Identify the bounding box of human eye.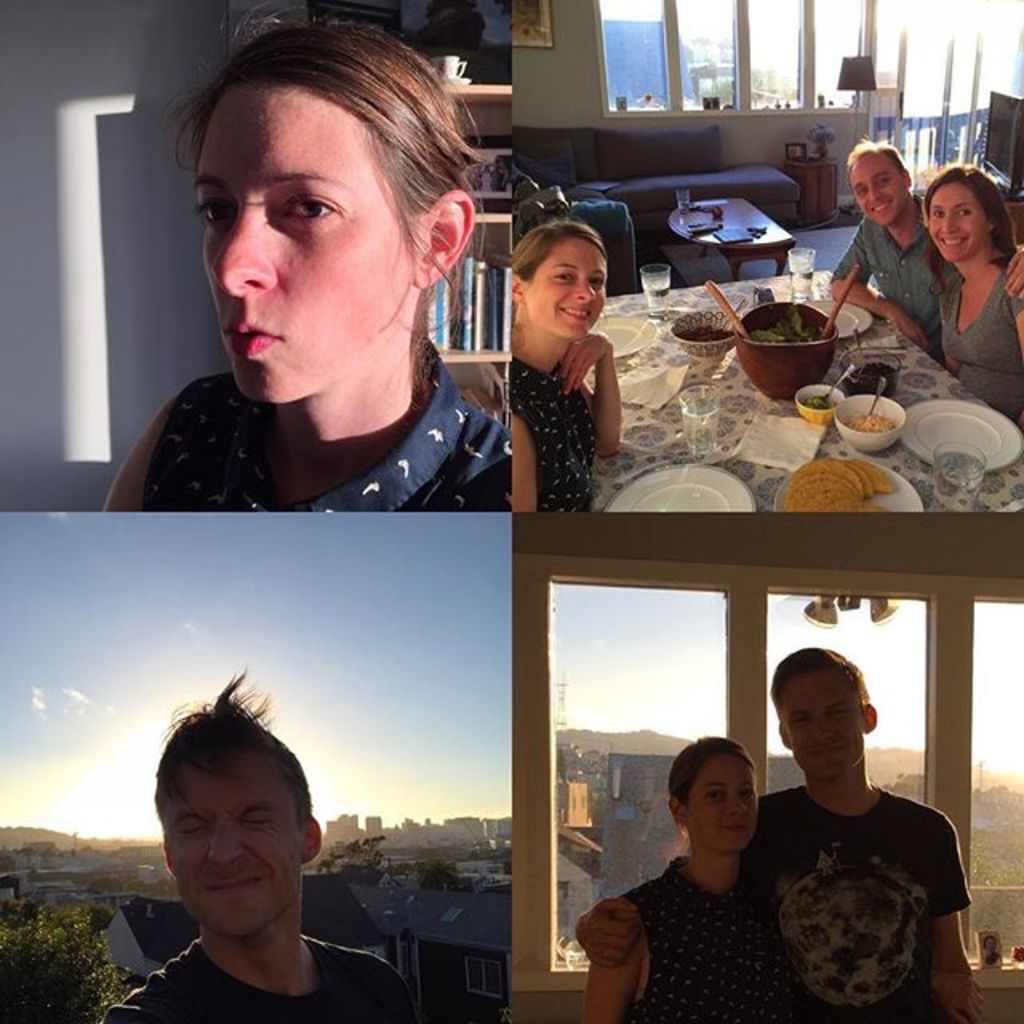
(858,187,869,202).
